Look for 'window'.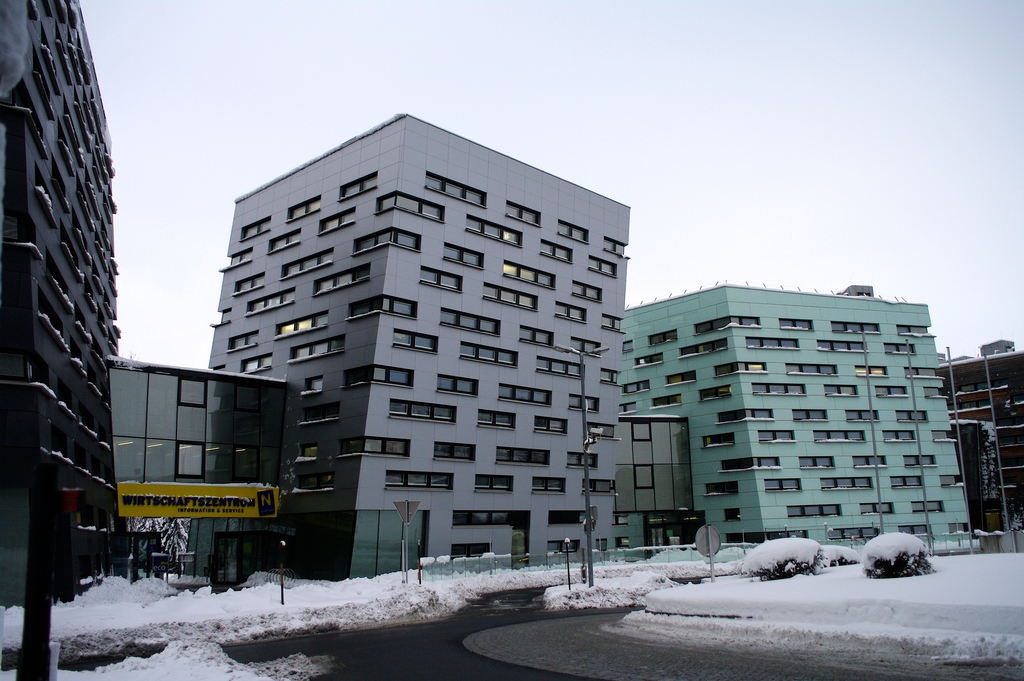
Found: 502, 197, 540, 226.
